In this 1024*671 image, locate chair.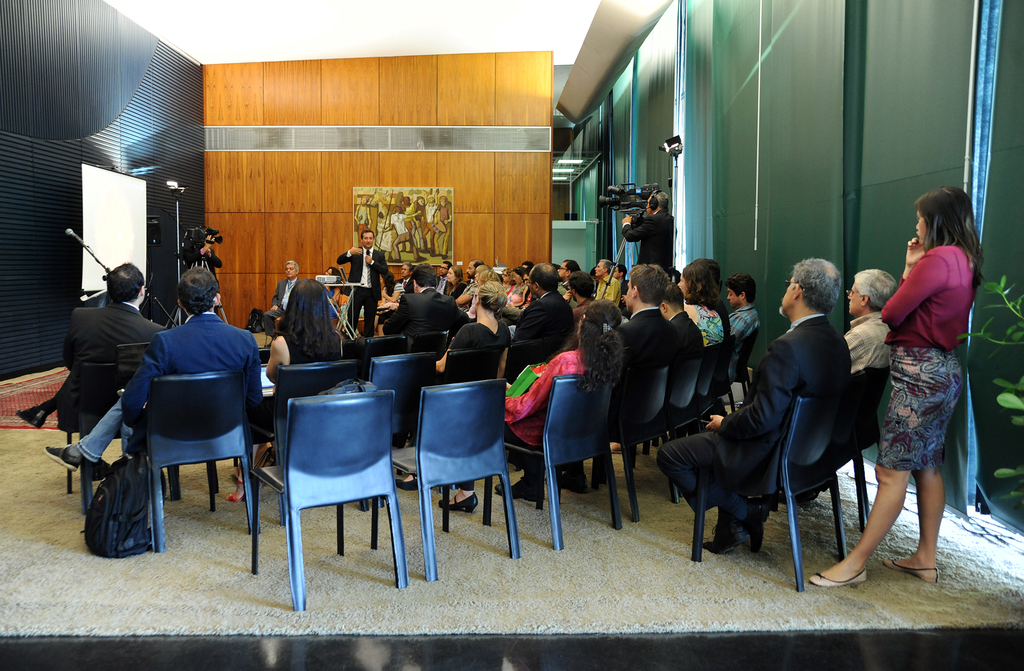
Bounding box: detection(118, 372, 257, 565).
